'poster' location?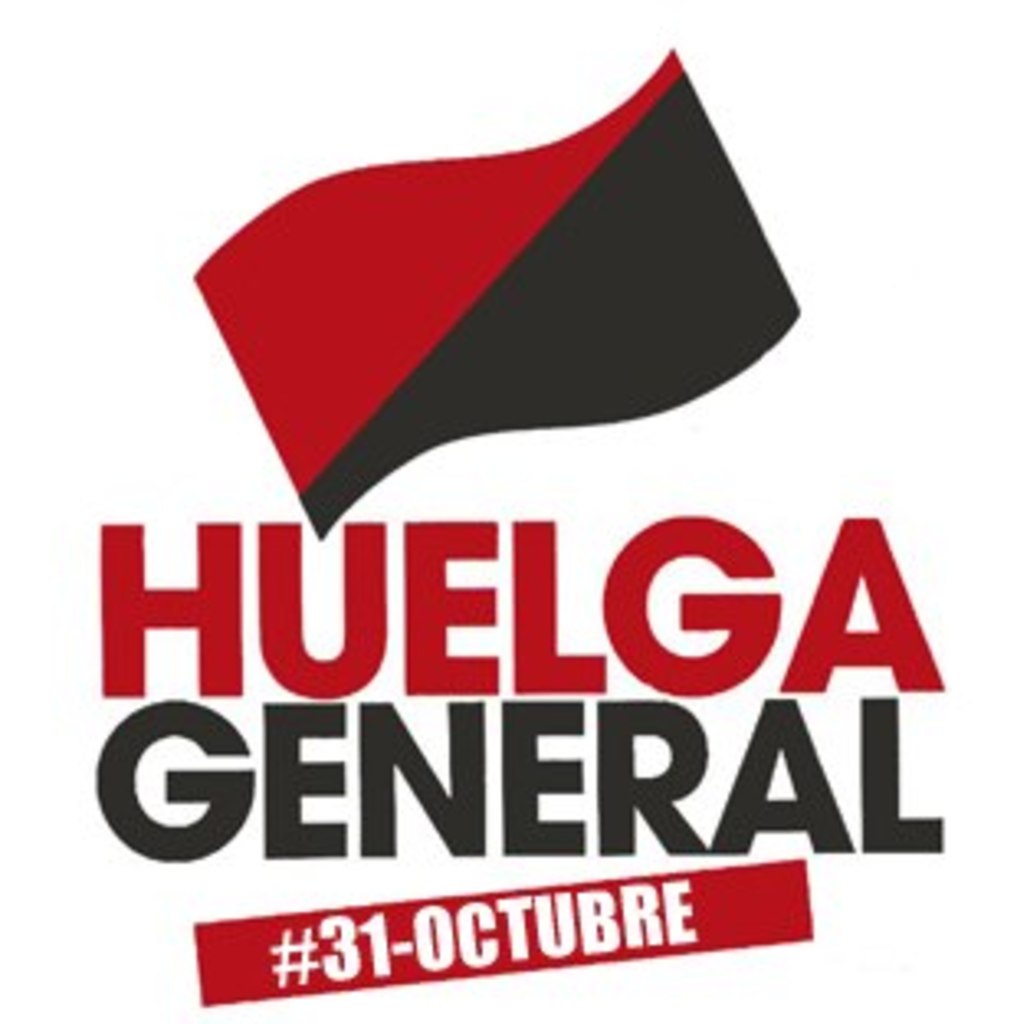
(0, 0, 1014, 1021)
